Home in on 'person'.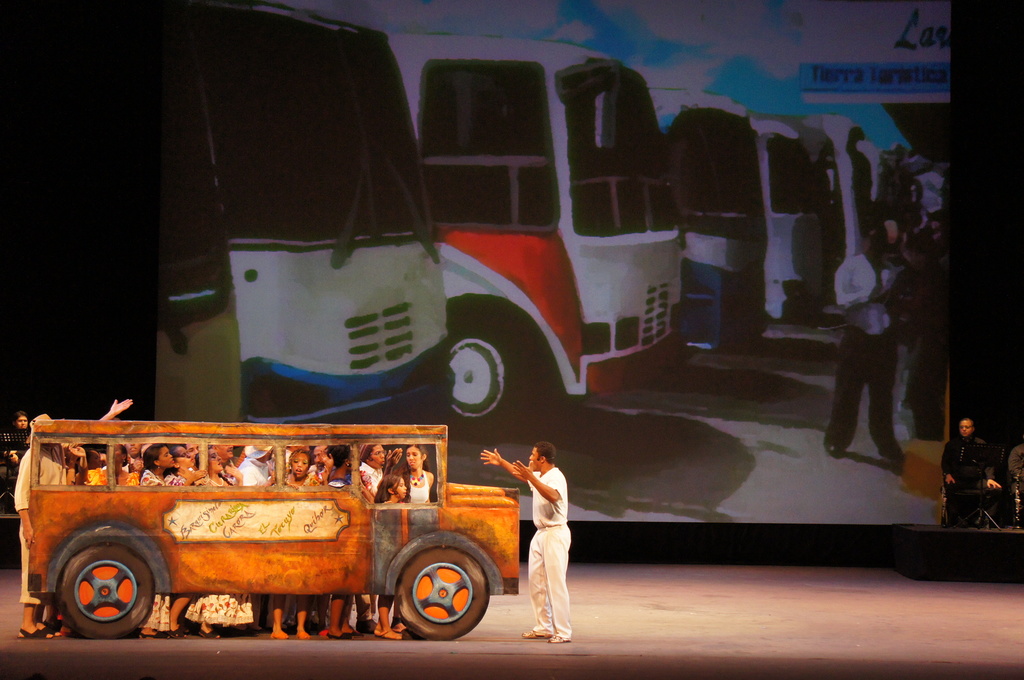
Homed in at (940,412,1001,528).
